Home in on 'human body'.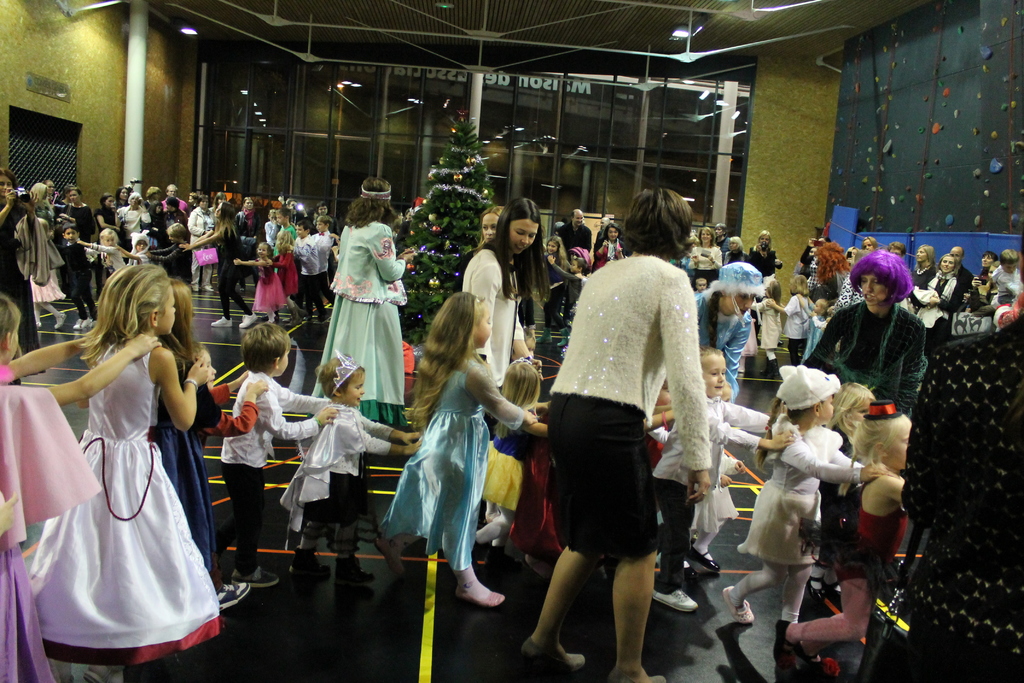
Homed in at crop(17, 255, 215, 682).
